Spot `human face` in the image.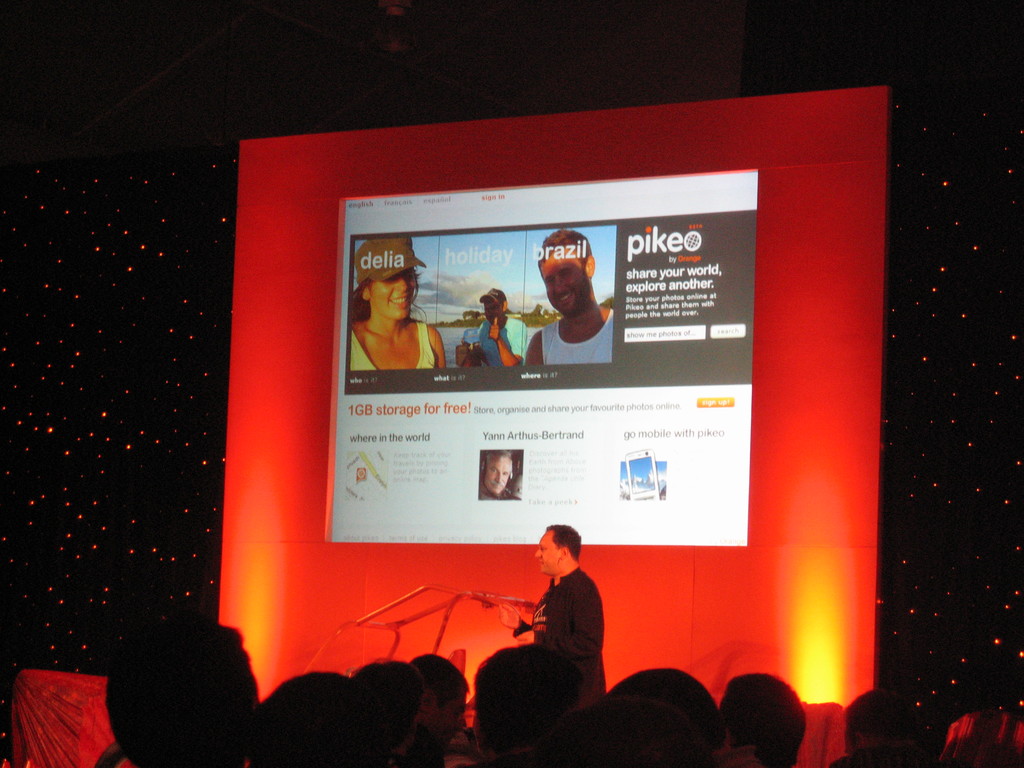
`human face` found at <bbox>487, 457, 515, 497</bbox>.
